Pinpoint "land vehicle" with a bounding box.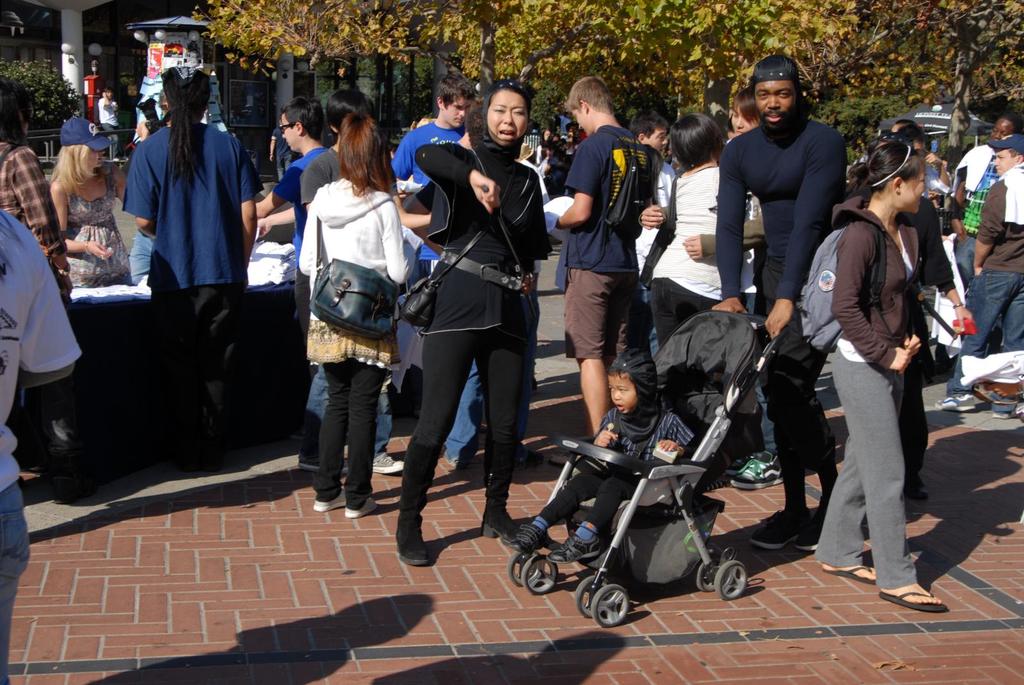
<box>504,310,781,632</box>.
